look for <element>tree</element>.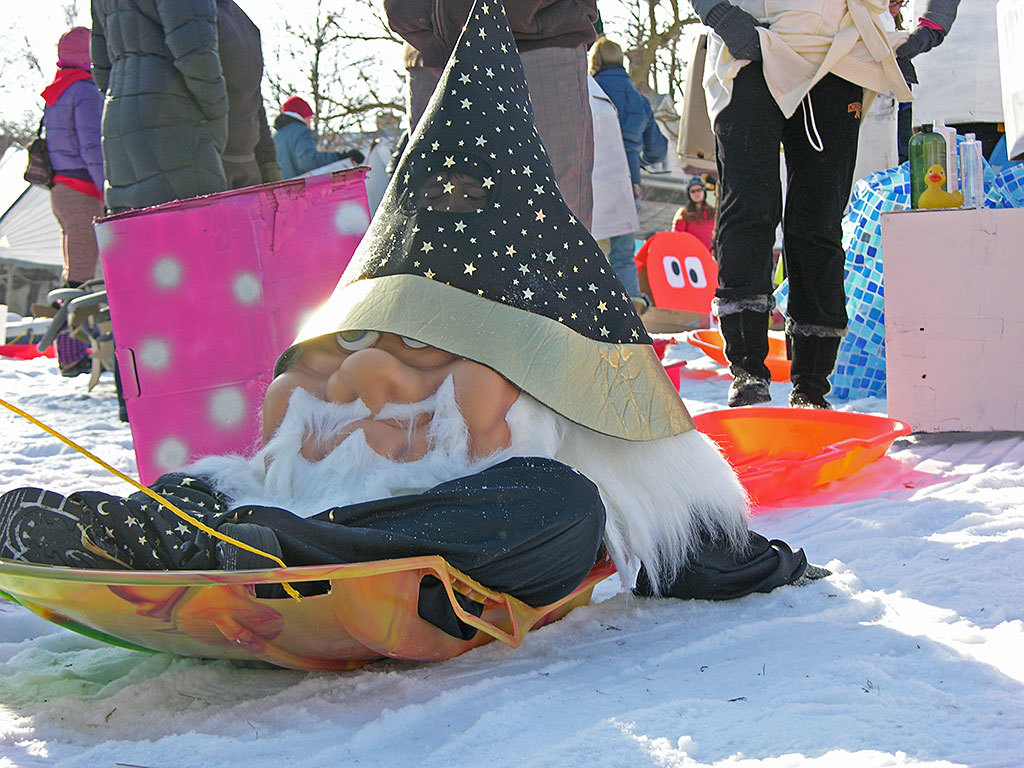
Found: 0,2,78,161.
